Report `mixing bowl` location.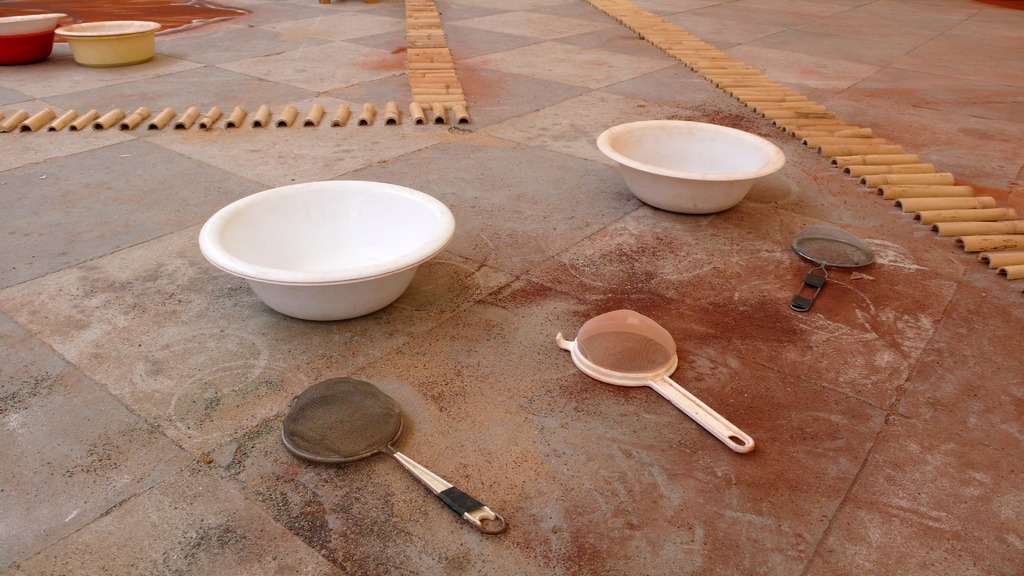
Report: 196:180:456:322.
